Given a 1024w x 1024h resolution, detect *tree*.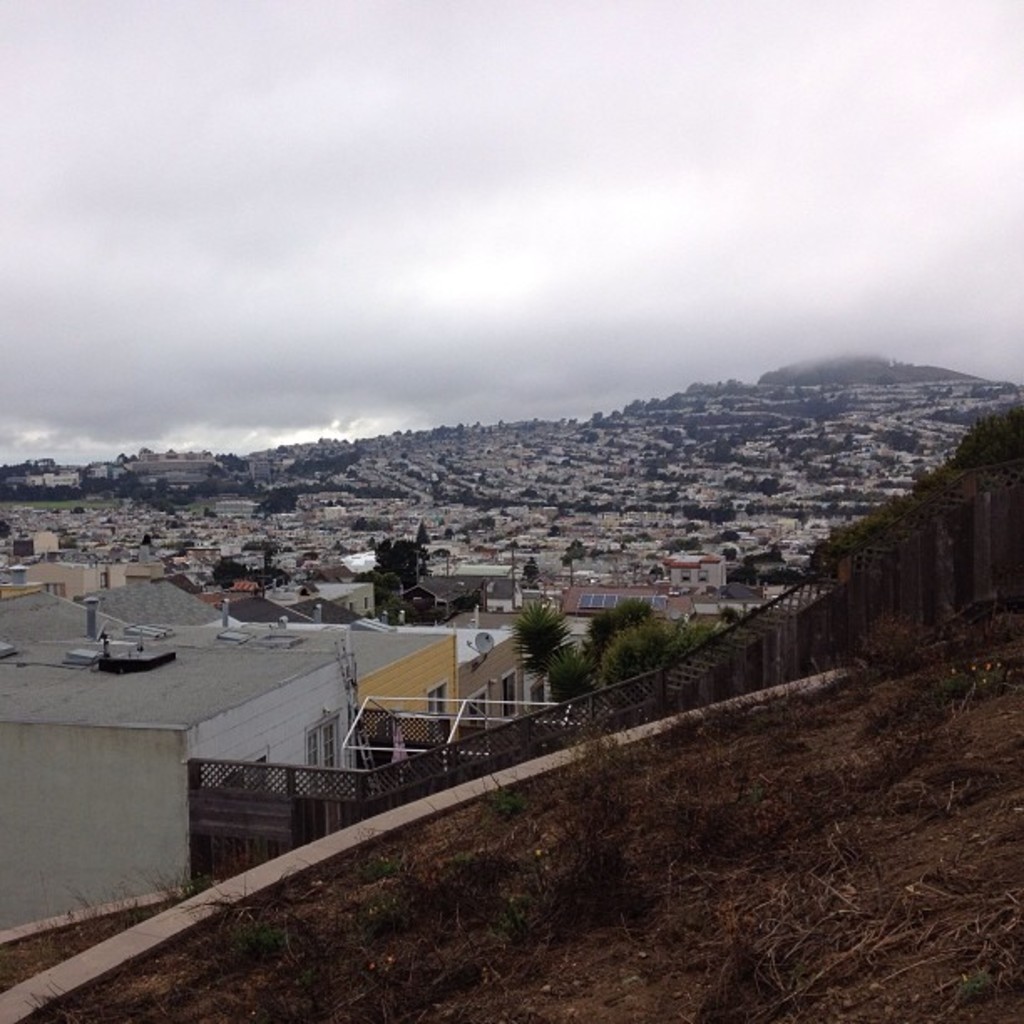
box(689, 510, 733, 525).
